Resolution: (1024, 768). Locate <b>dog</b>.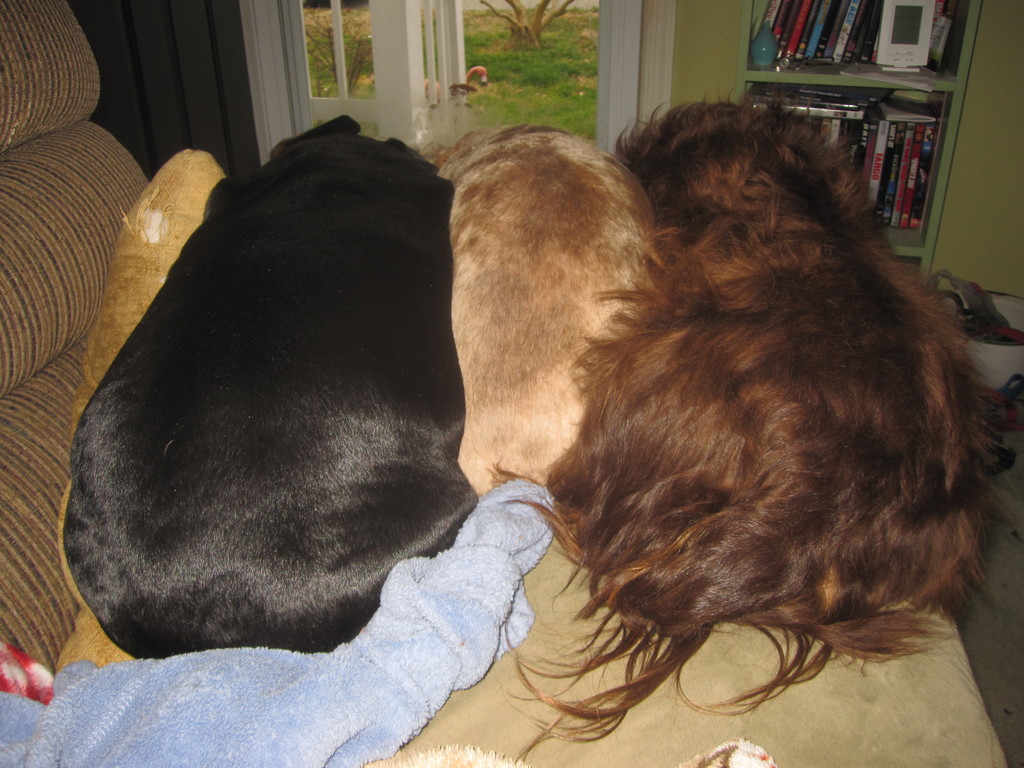
495:99:1017:746.
